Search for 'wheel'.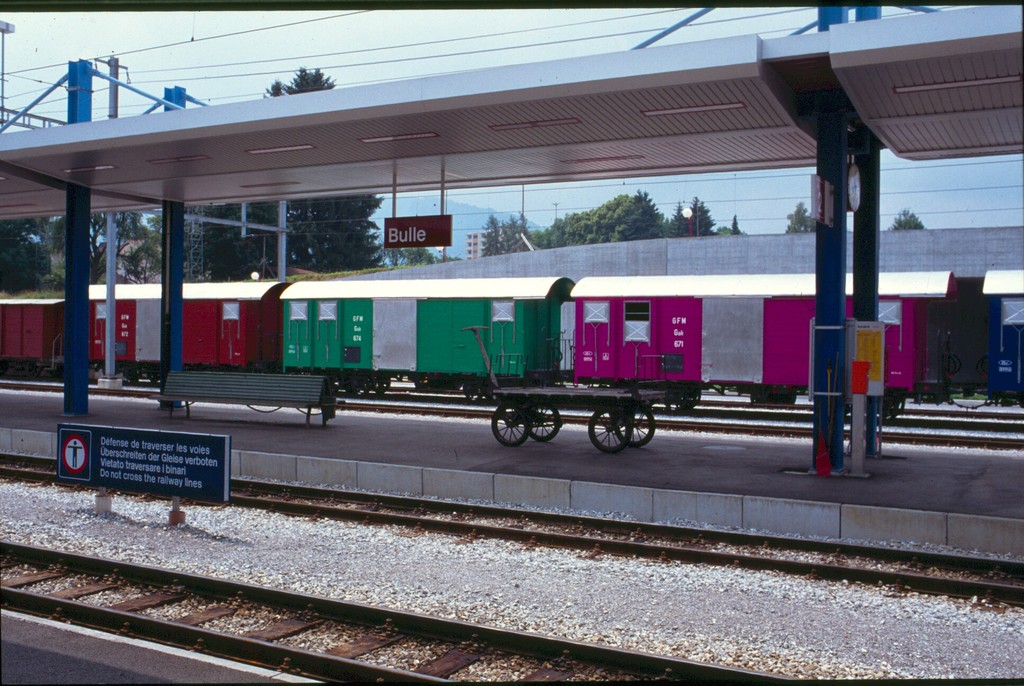
Found at [527,403,556,442].
